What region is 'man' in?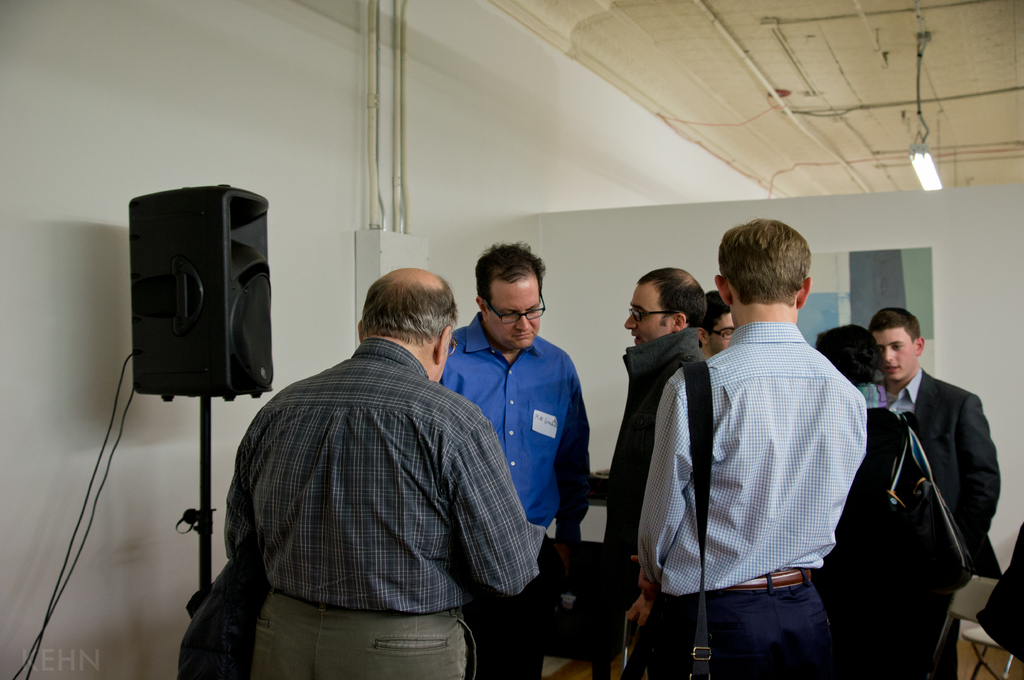
bbox=(596, 268, 708, 679).
